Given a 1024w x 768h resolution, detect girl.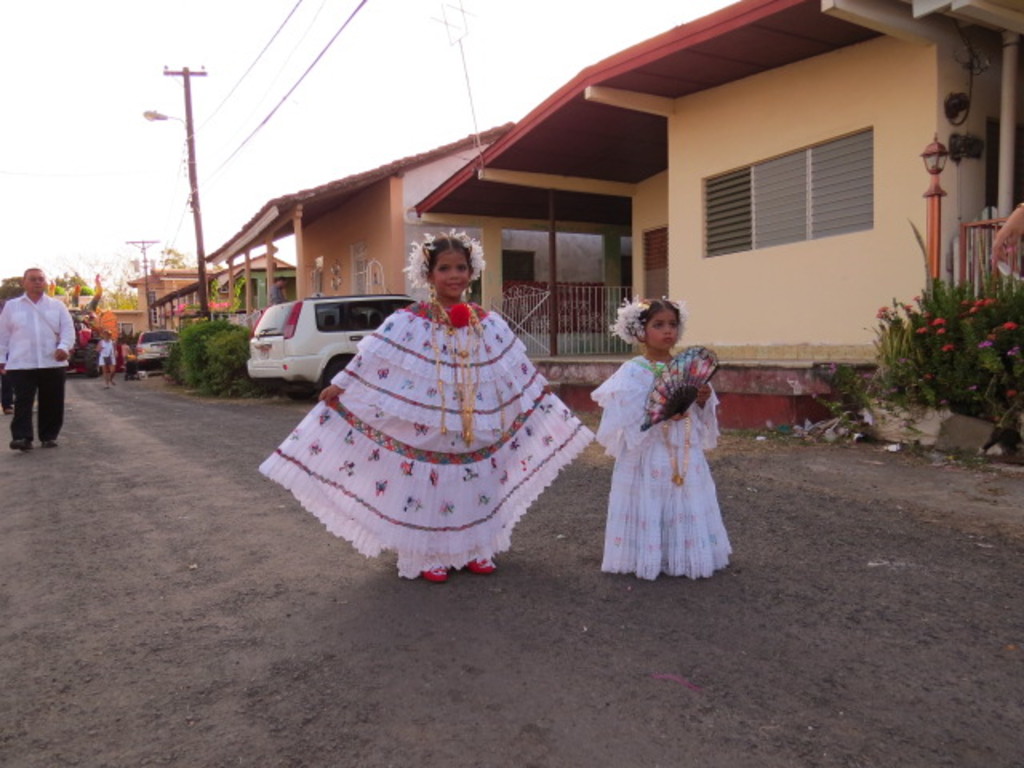
region(602, 299, 733, 578).
